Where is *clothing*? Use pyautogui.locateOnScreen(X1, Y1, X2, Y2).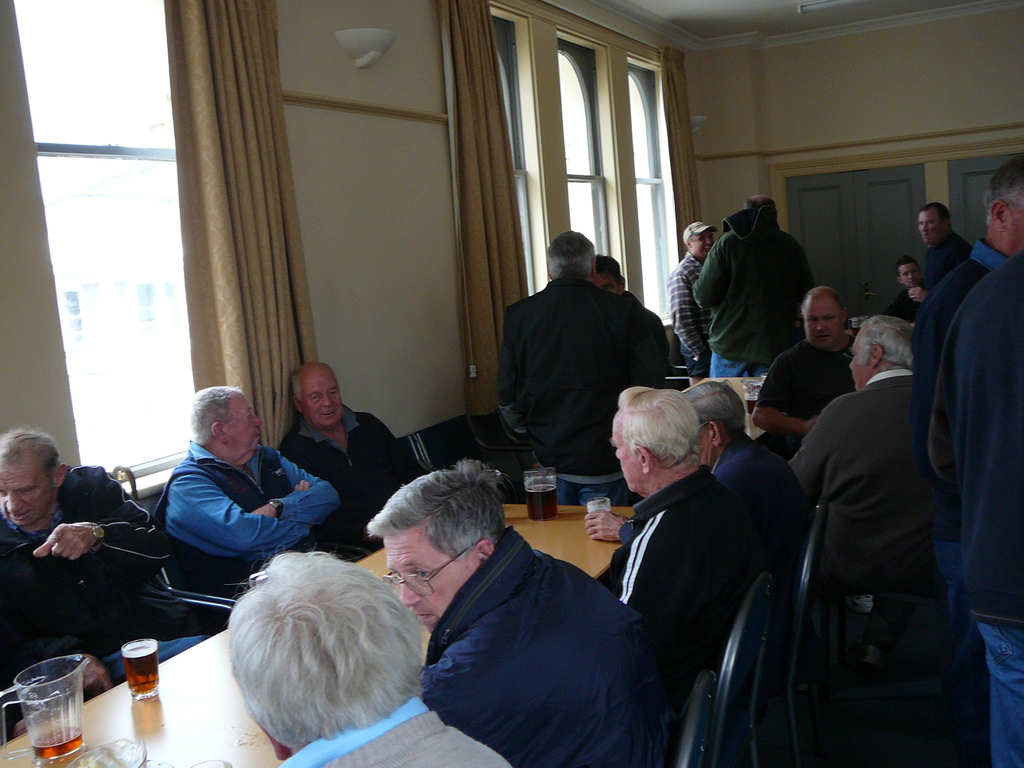
pyautogui.locateOnScreen(490, 275, 668, 499).
